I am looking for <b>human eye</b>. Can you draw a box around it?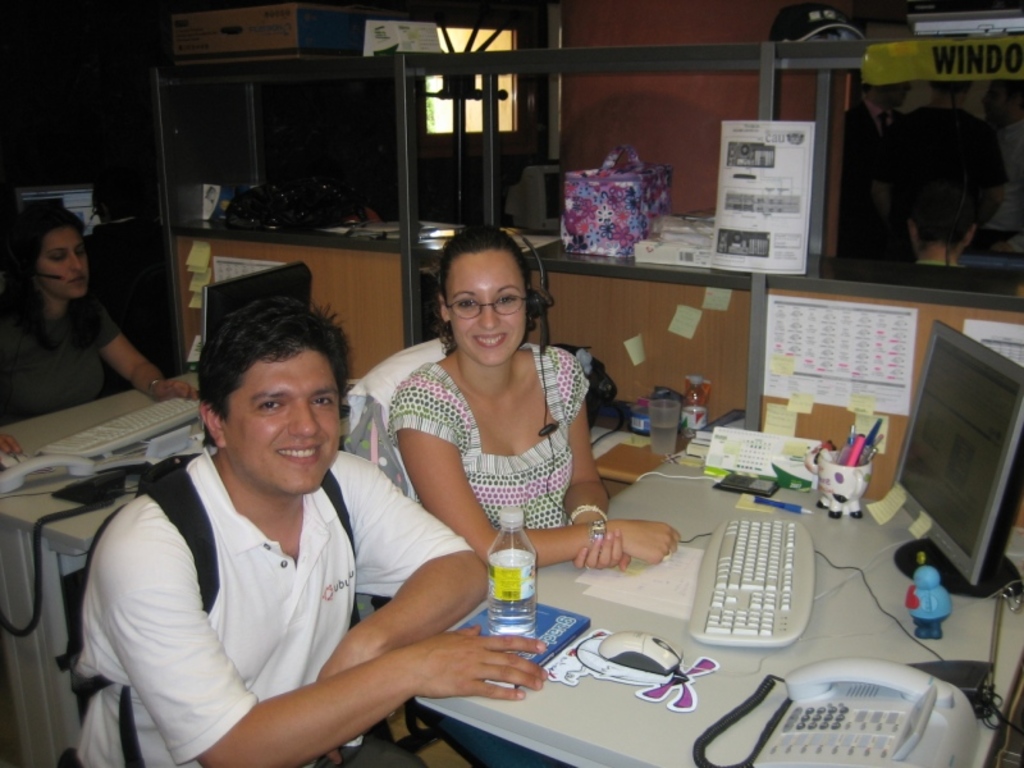
Sure, the bounding box is {"left": 449, "top": 301, "right": 477, "bottom": 312}.
